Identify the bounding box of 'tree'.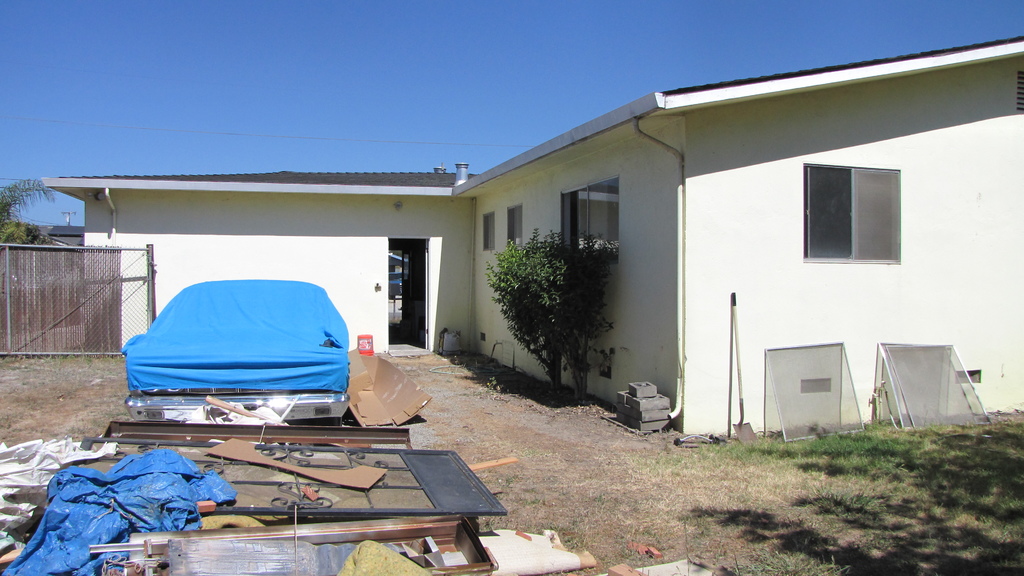
0 173 63 255.
